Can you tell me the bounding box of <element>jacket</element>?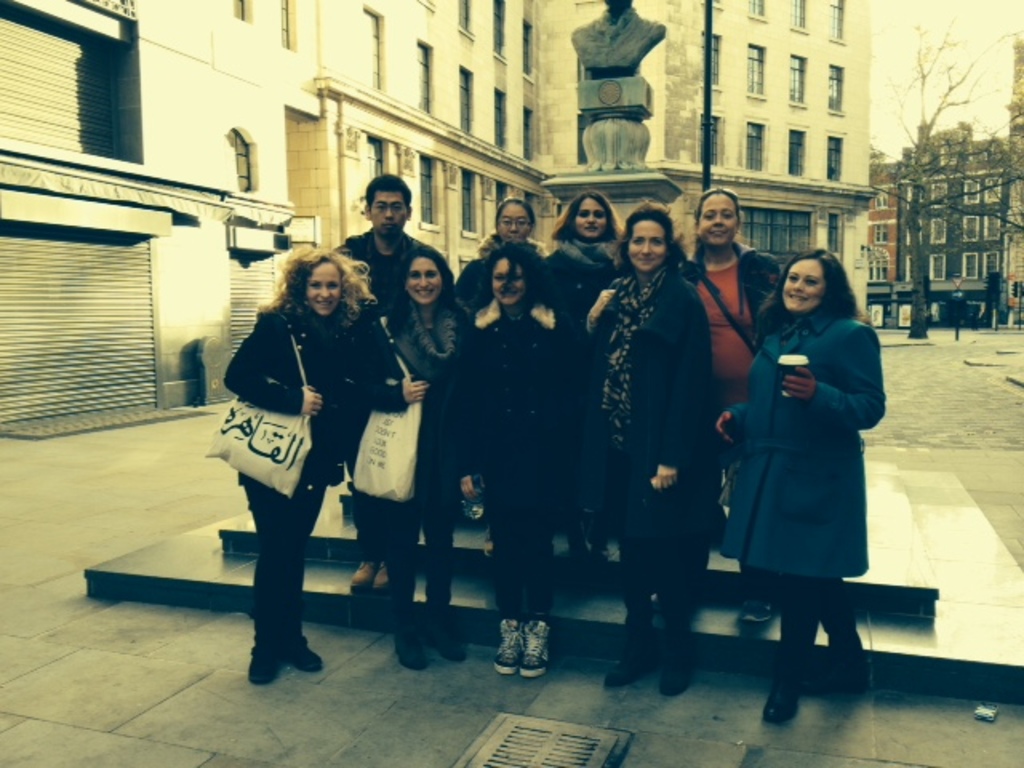
352 286 483 475.
